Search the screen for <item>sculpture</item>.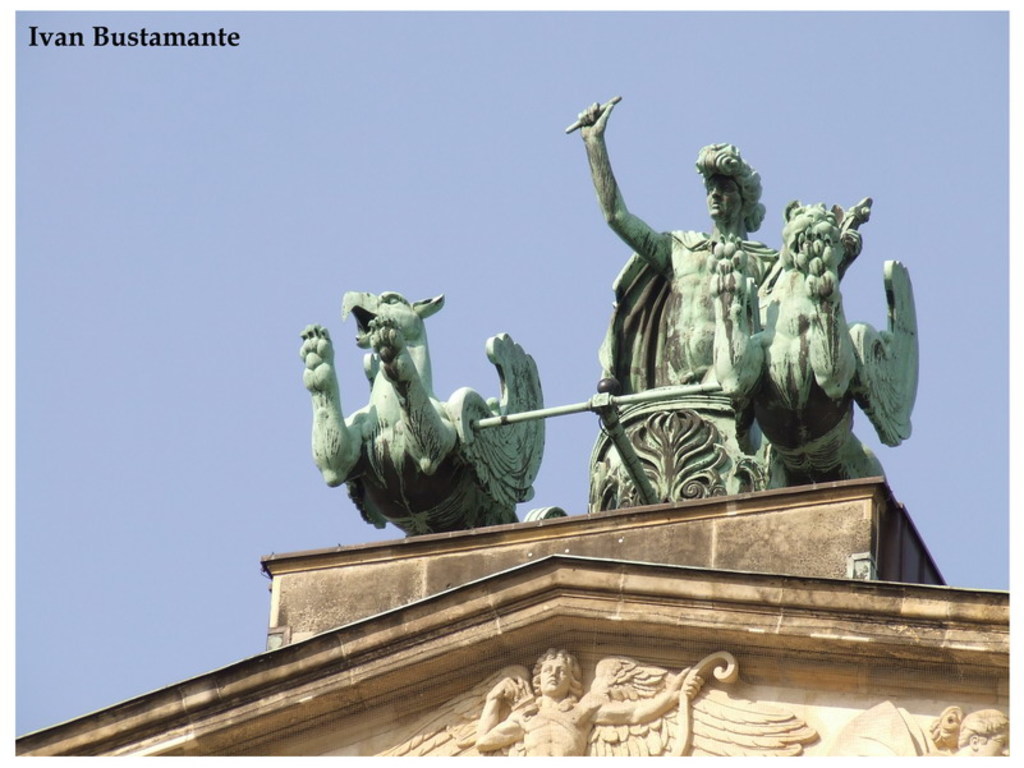
Found at bbox=[570, 81, 874, 507].
